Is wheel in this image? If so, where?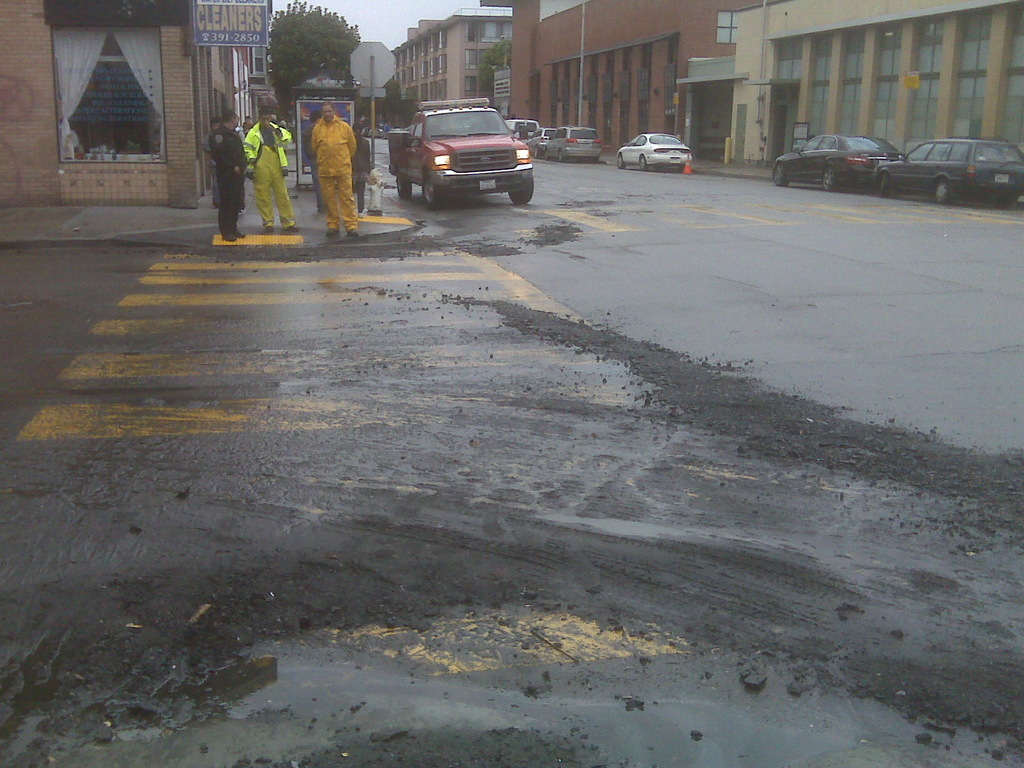
Yes, at 878:173:895:195.
